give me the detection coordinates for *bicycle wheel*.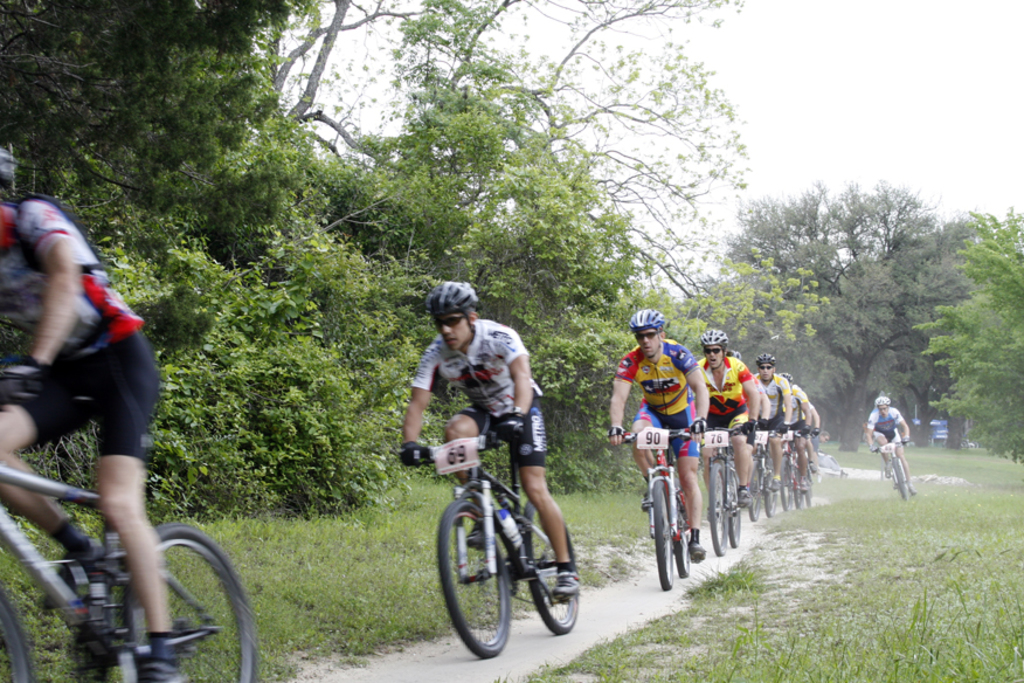
locate(706, 456, 727, 556).
